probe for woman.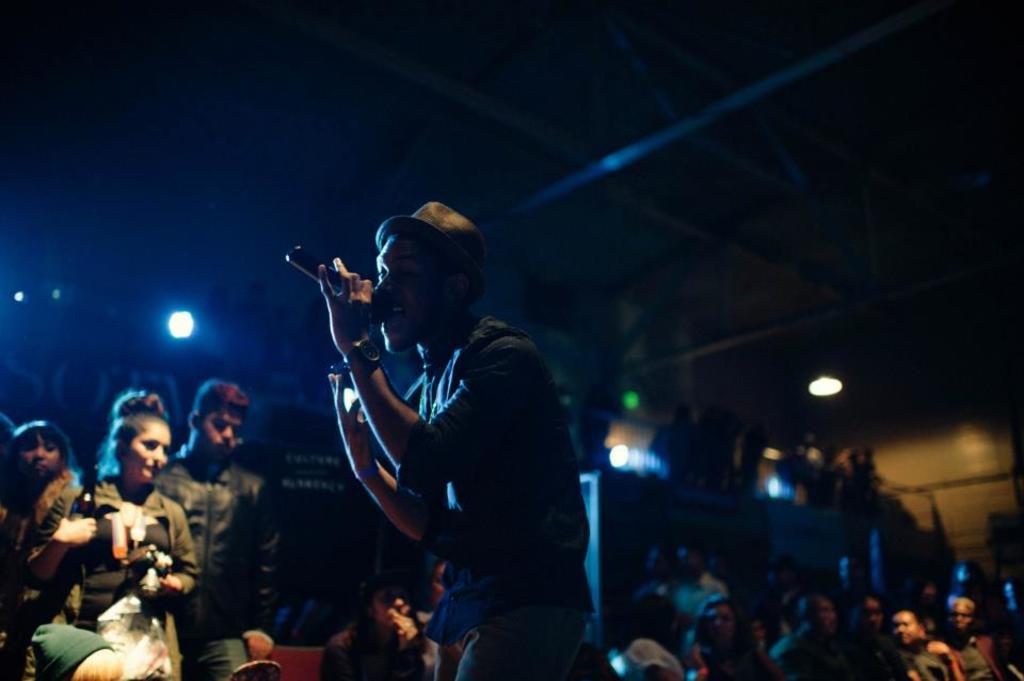
Probe result: box(32, 629, 132, 680).
